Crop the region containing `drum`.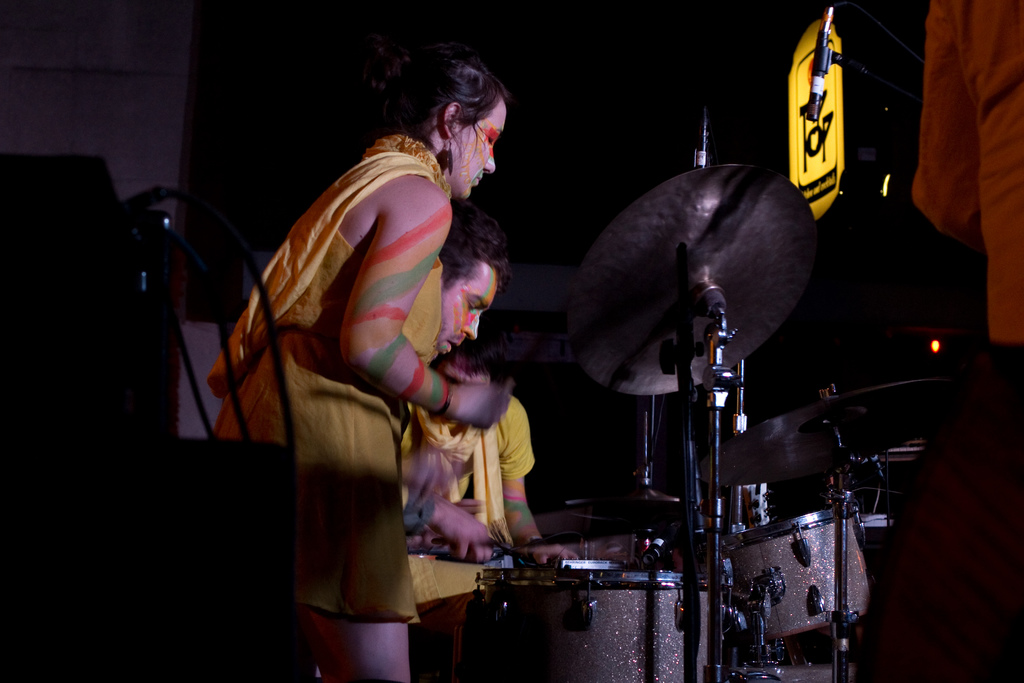
Crop region: <bbox>463, 558, 716, 682</bbox>.
